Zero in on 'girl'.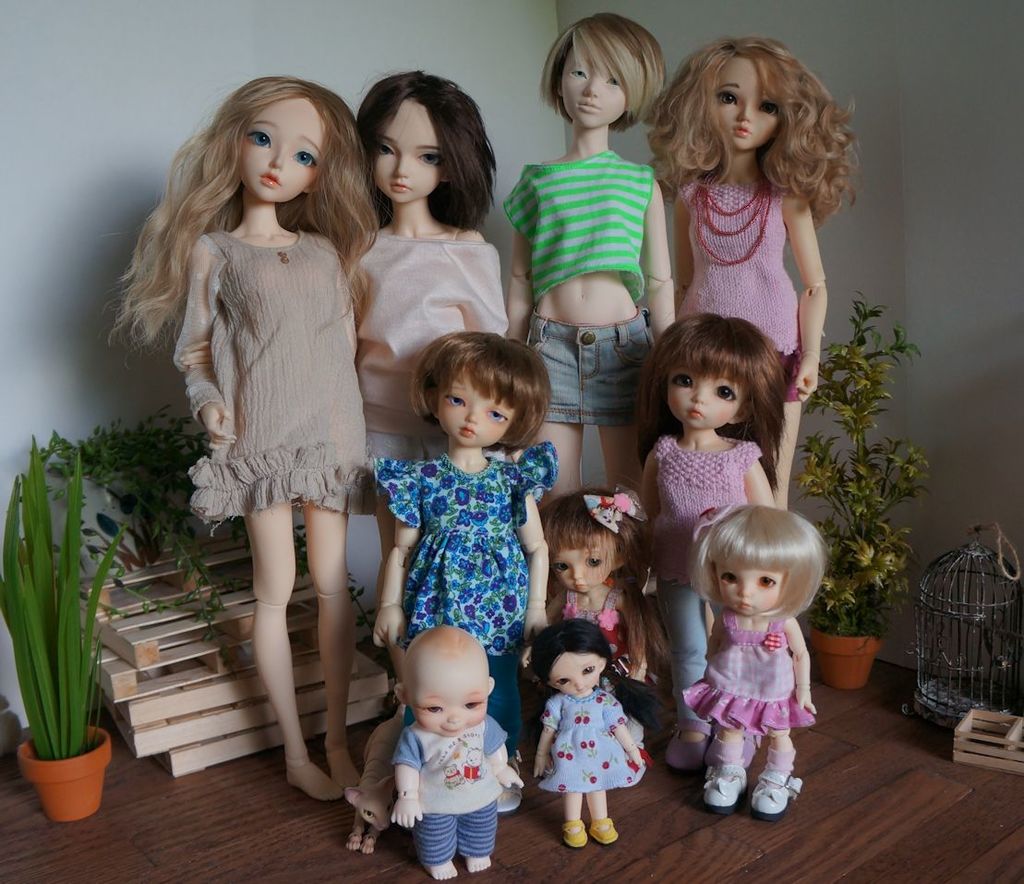
Zeroed in: box=[540, 481, 658, 685].
